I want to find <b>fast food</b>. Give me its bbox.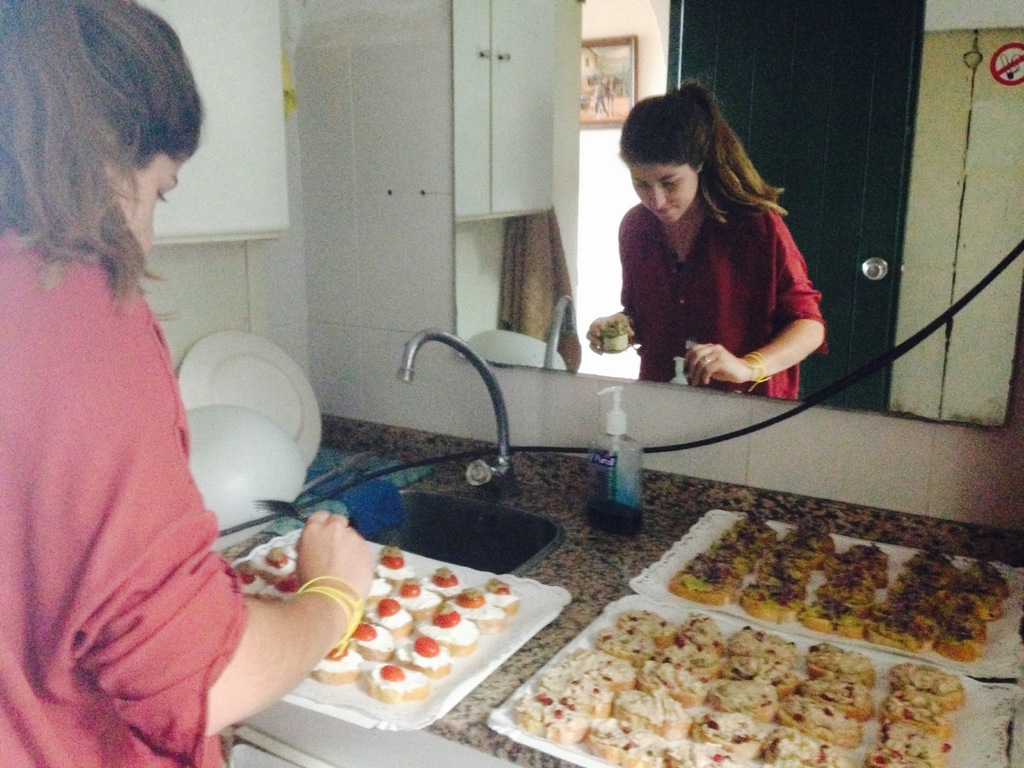
308 641 367 687.
